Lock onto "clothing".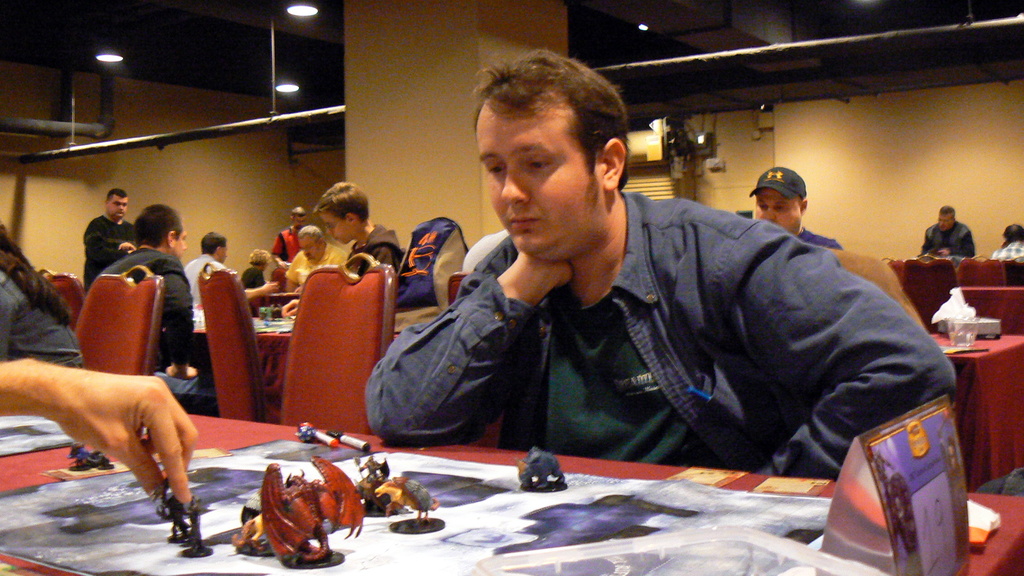
Locked: Rect(0, 268, 87, 373).
